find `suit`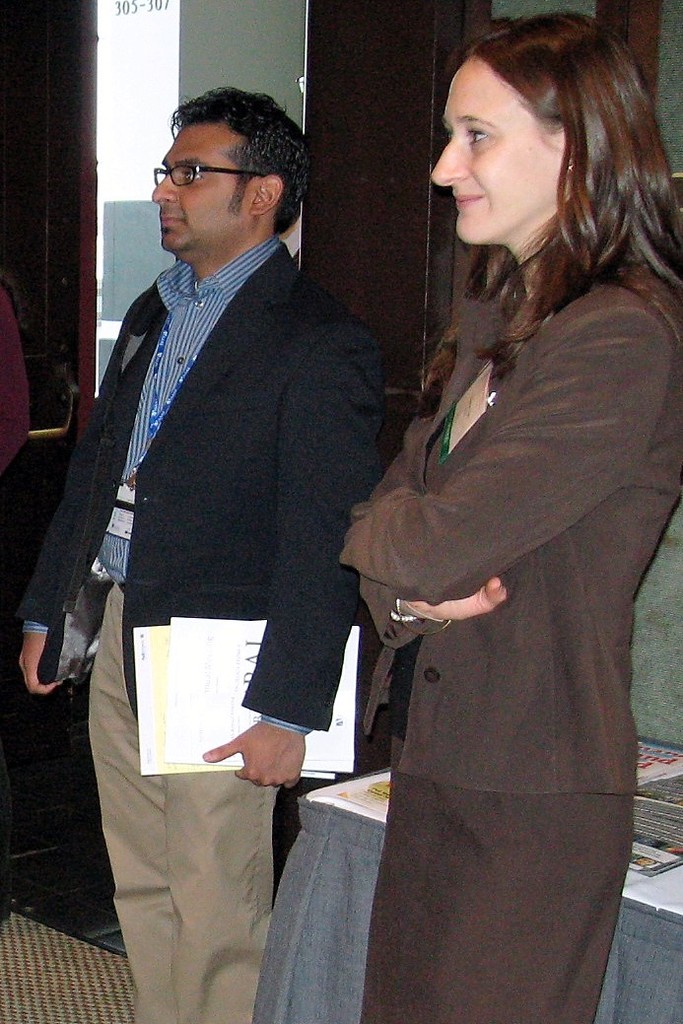
l=335, t=146, r=657, b=1023
